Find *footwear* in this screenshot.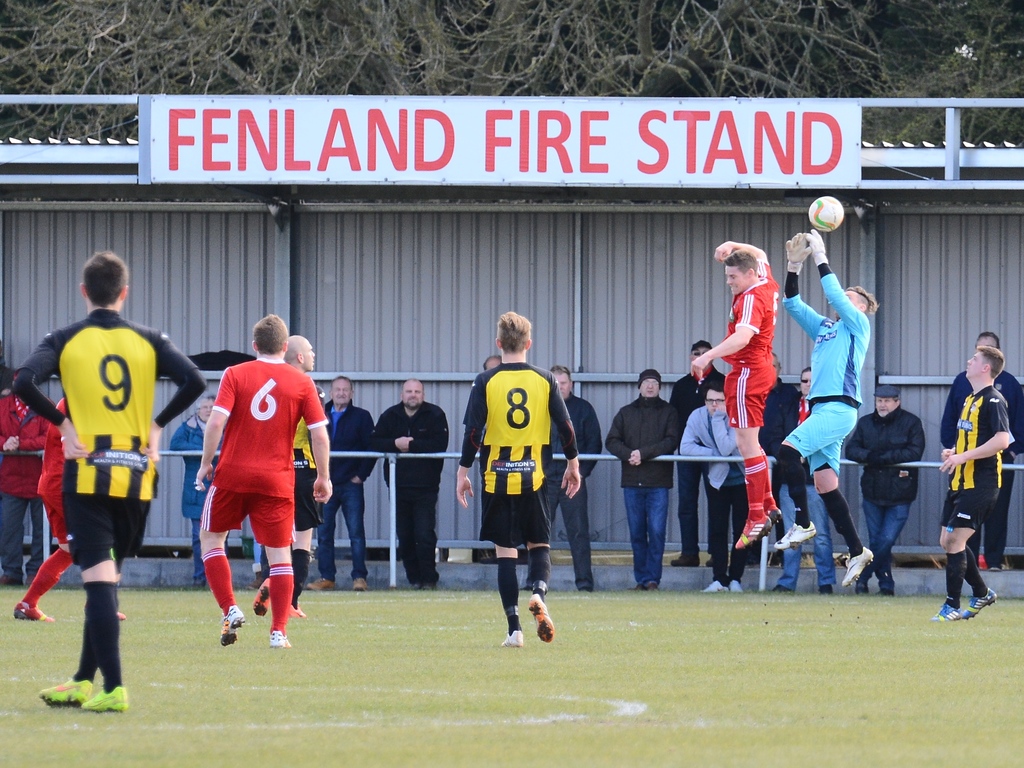
The bounding box for *footwear* is 532, 597, 555, 642.
